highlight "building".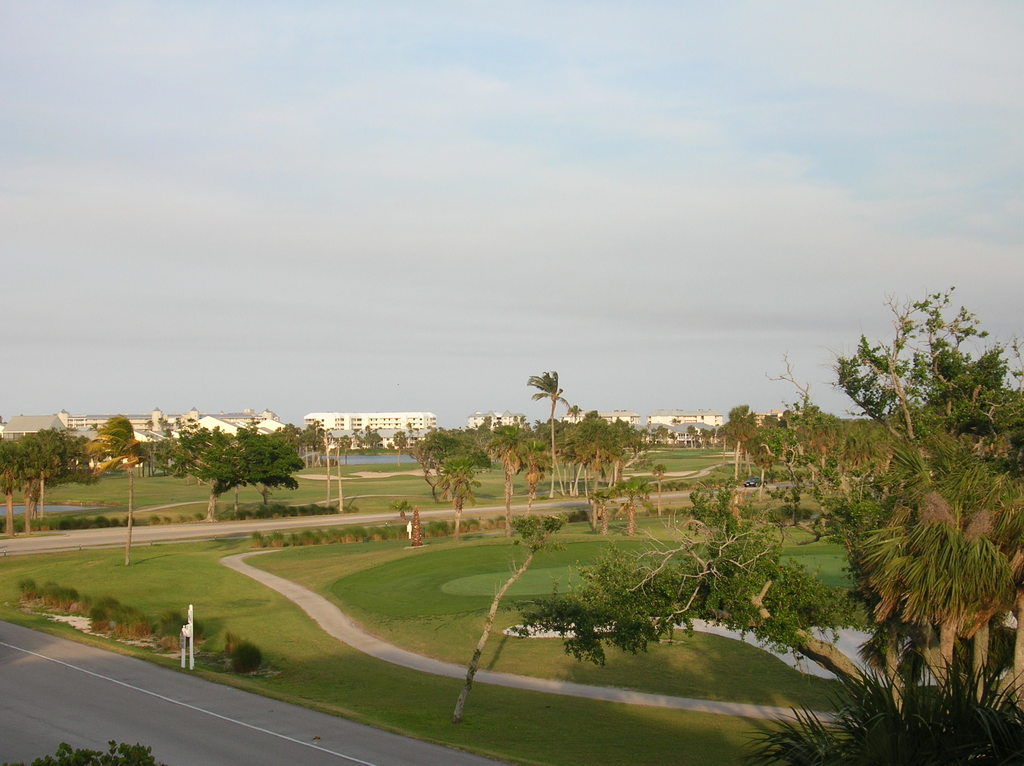
Highlighted region: 458,413,524,437.
